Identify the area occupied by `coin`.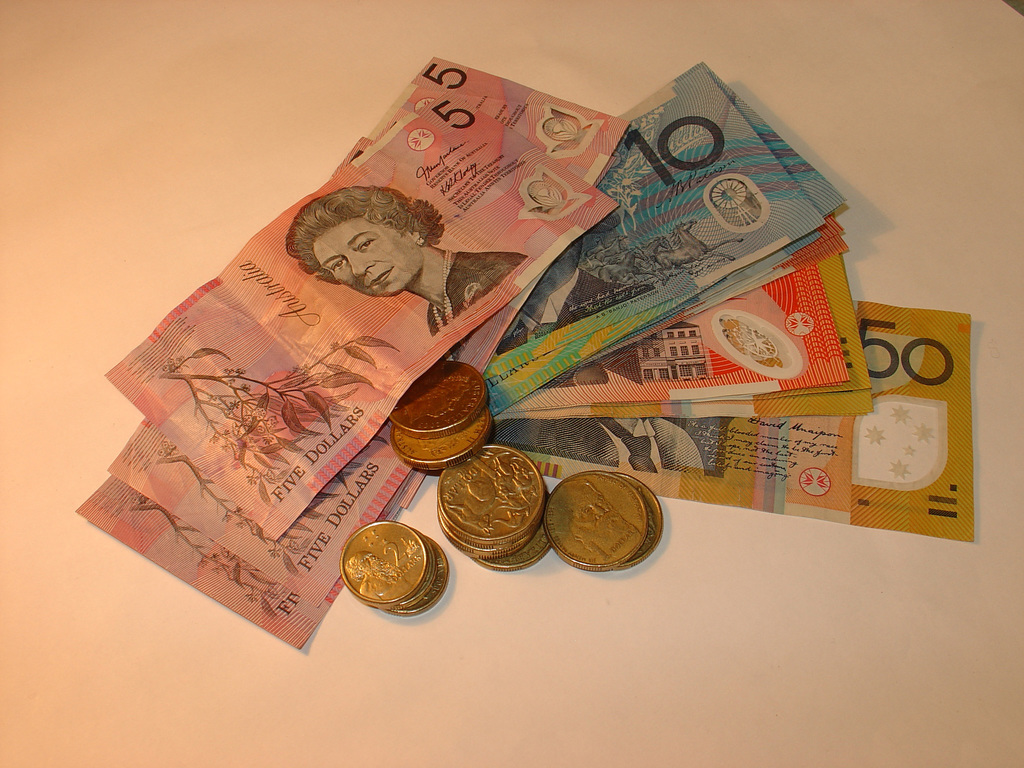
Area: 608, 471, 662, 570.
